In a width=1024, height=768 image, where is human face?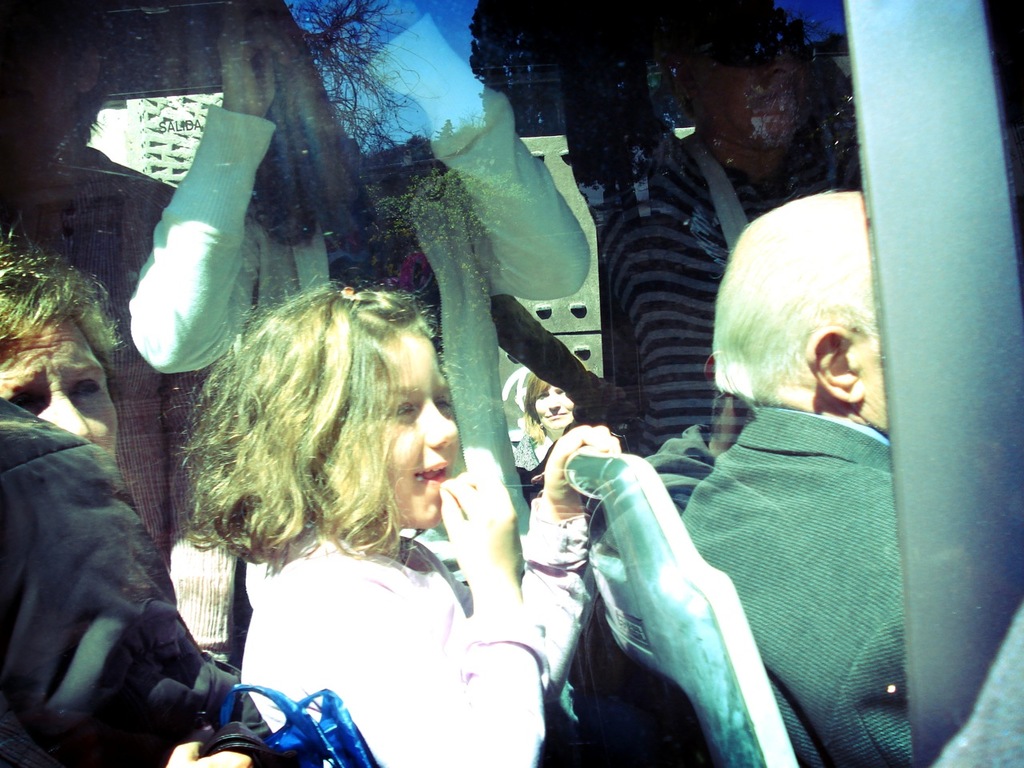
bbox(332, 329, 458, 530).
